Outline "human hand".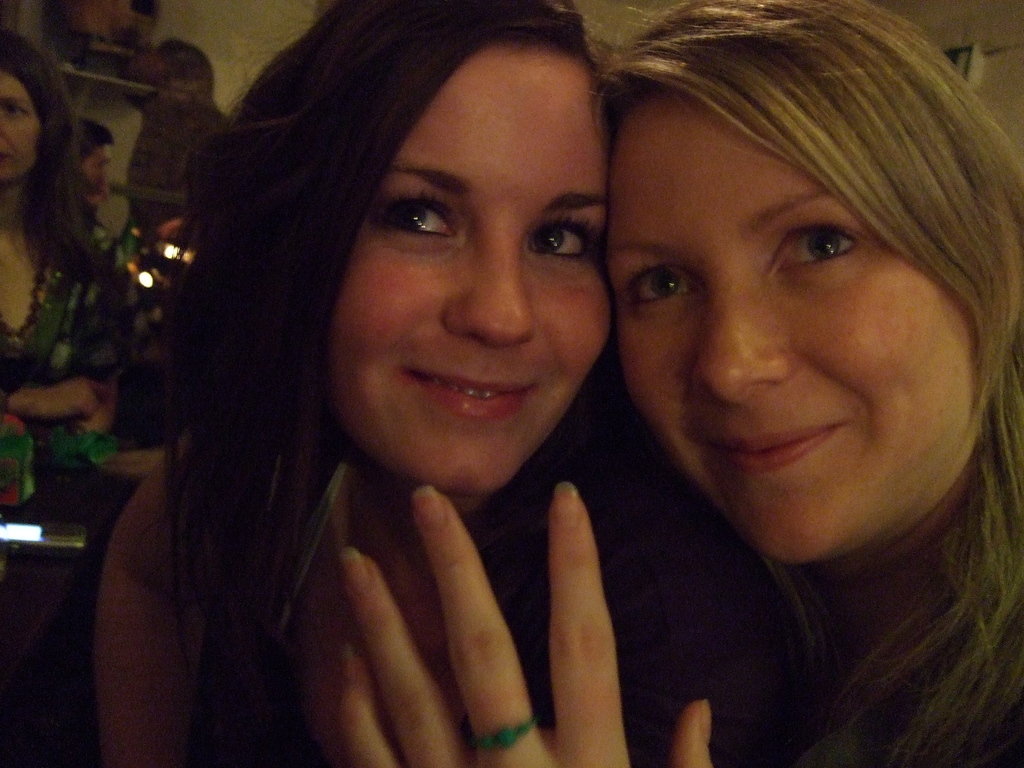
Outline: <box>93,445,165,479</box>.
